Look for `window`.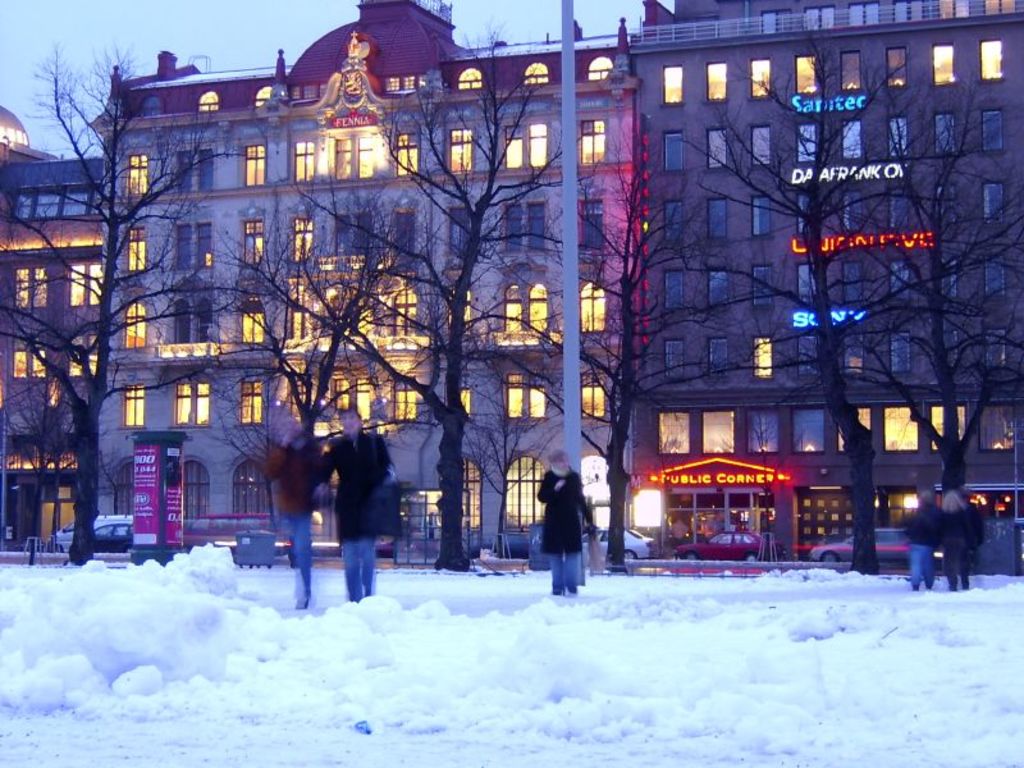
Found: <bbox>527, 123, 549, 165</bbox>.
